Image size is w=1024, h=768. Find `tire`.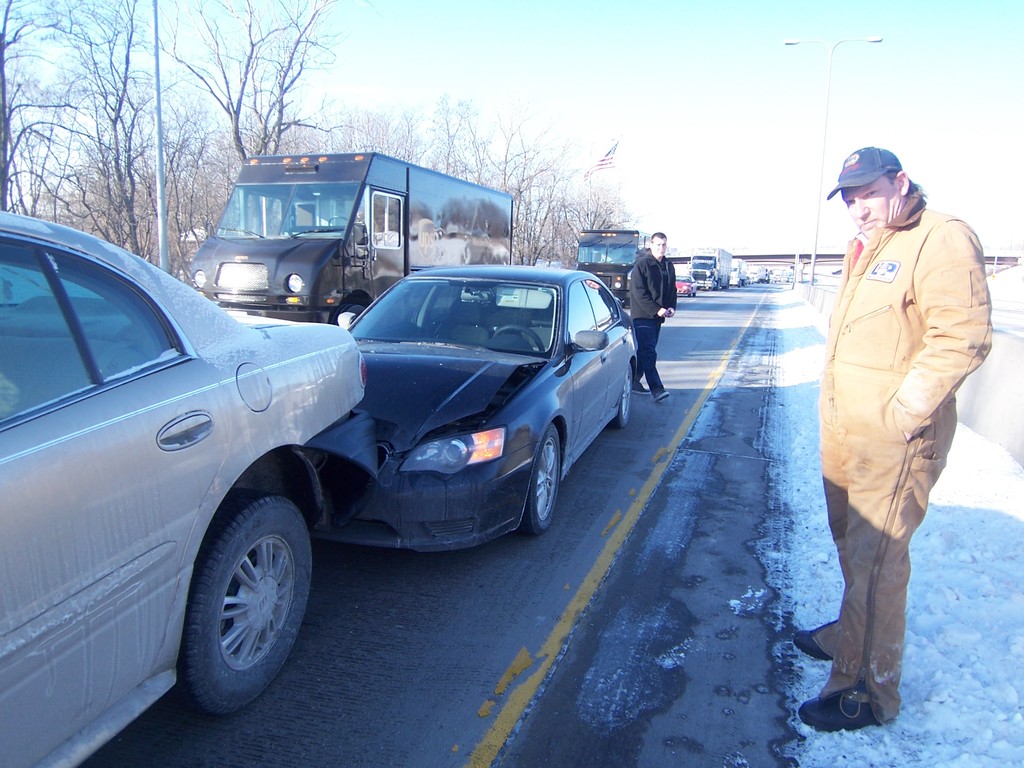
<bbox>518, 422, 562, 534</bbox>.
